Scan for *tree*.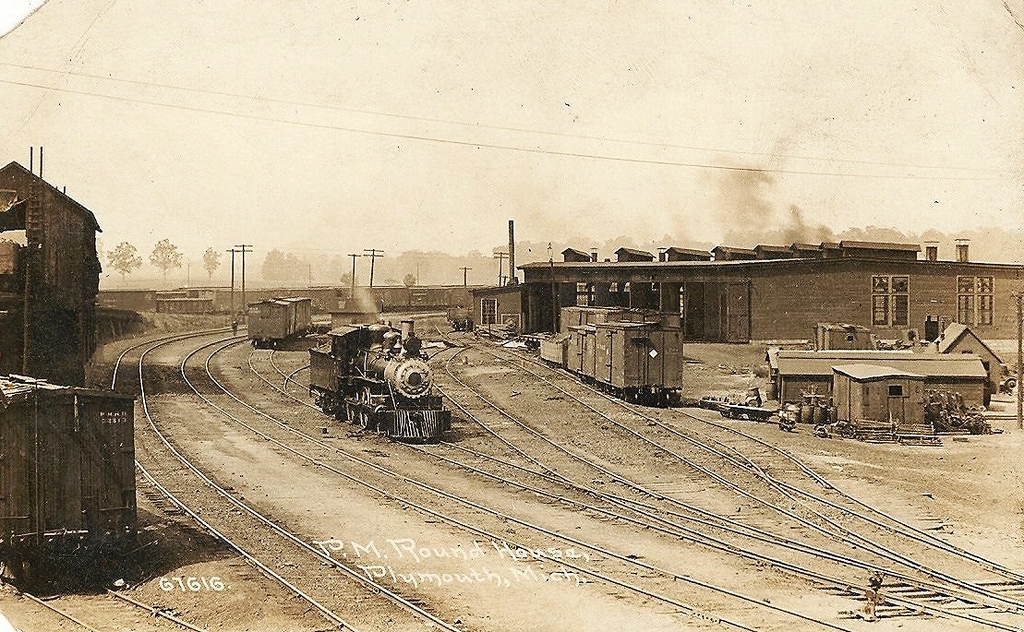
Scan result: {"left": 201, "top": 245, "right": 221, "bottom": 281}.
